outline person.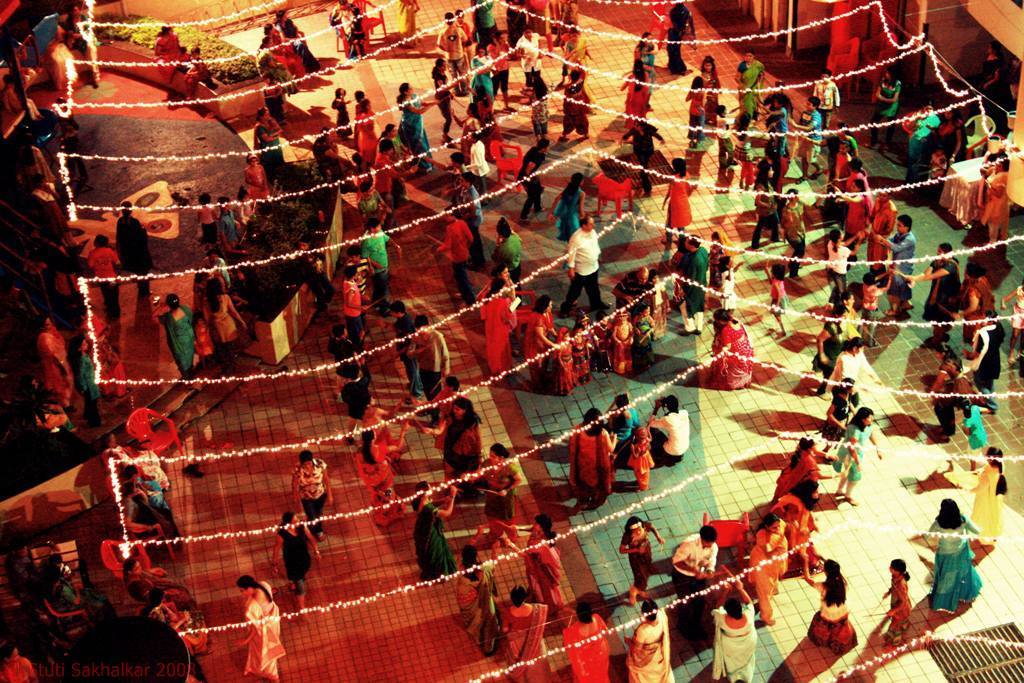
Outline: Rect(291, 448, 330, 526).
